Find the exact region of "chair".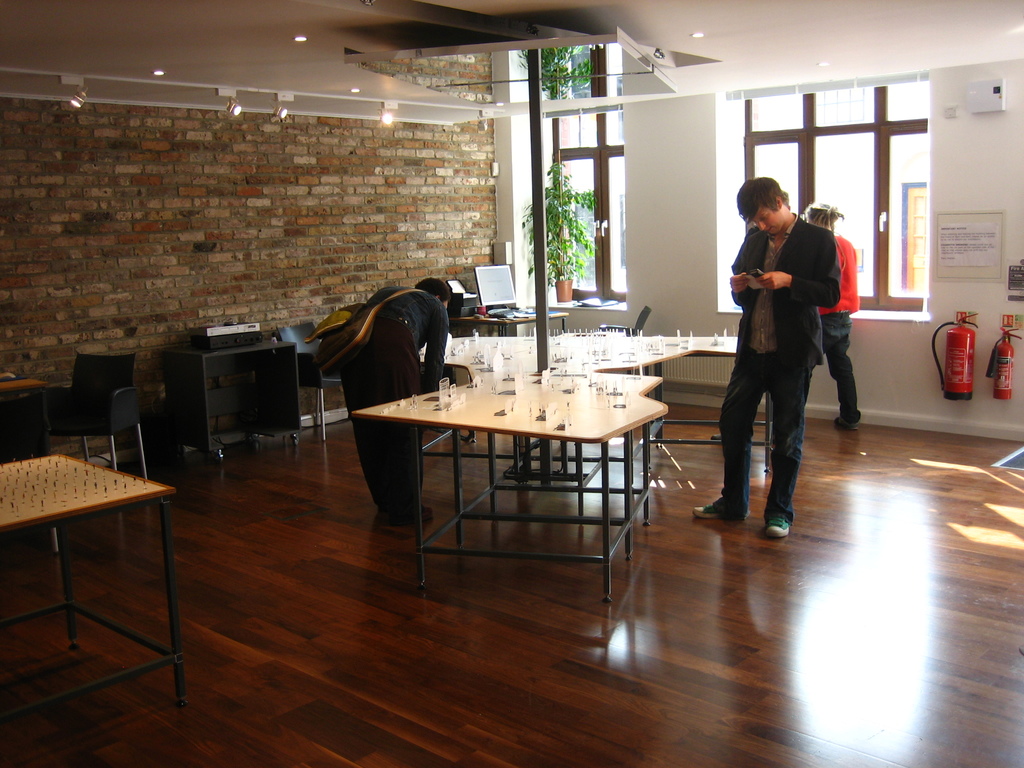
Exact region: bbox=(275, 320, 350, 450).
